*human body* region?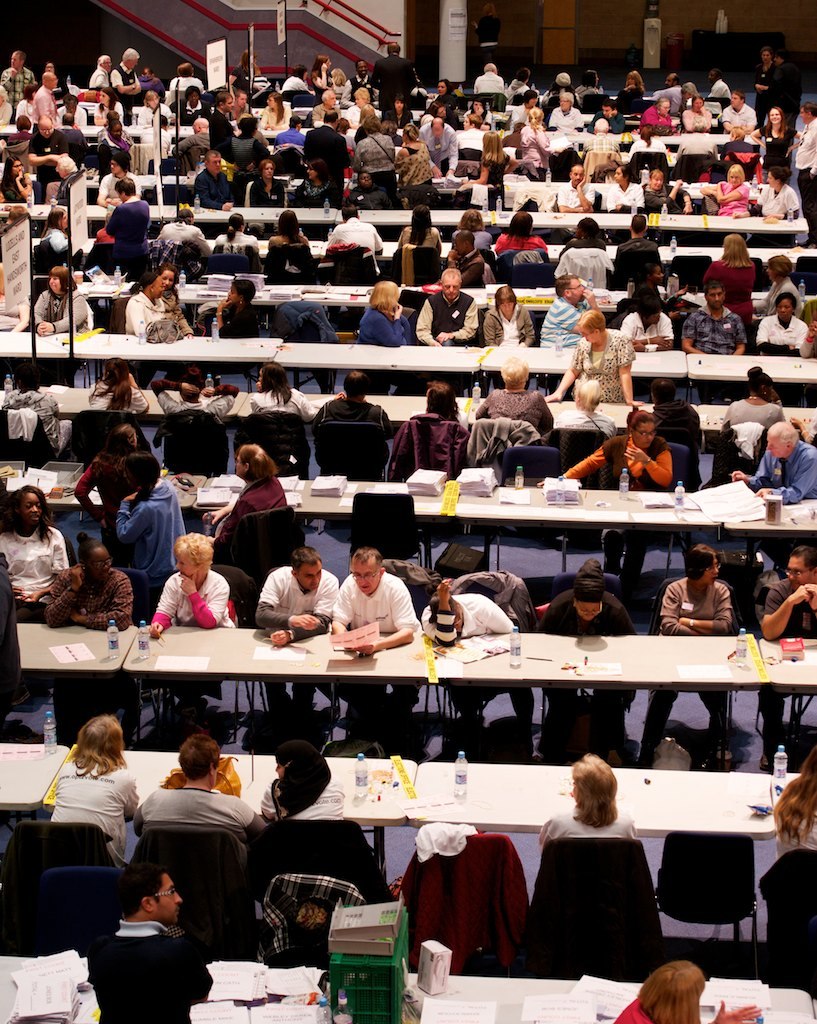
bbox(449, 253, 487, 292)
